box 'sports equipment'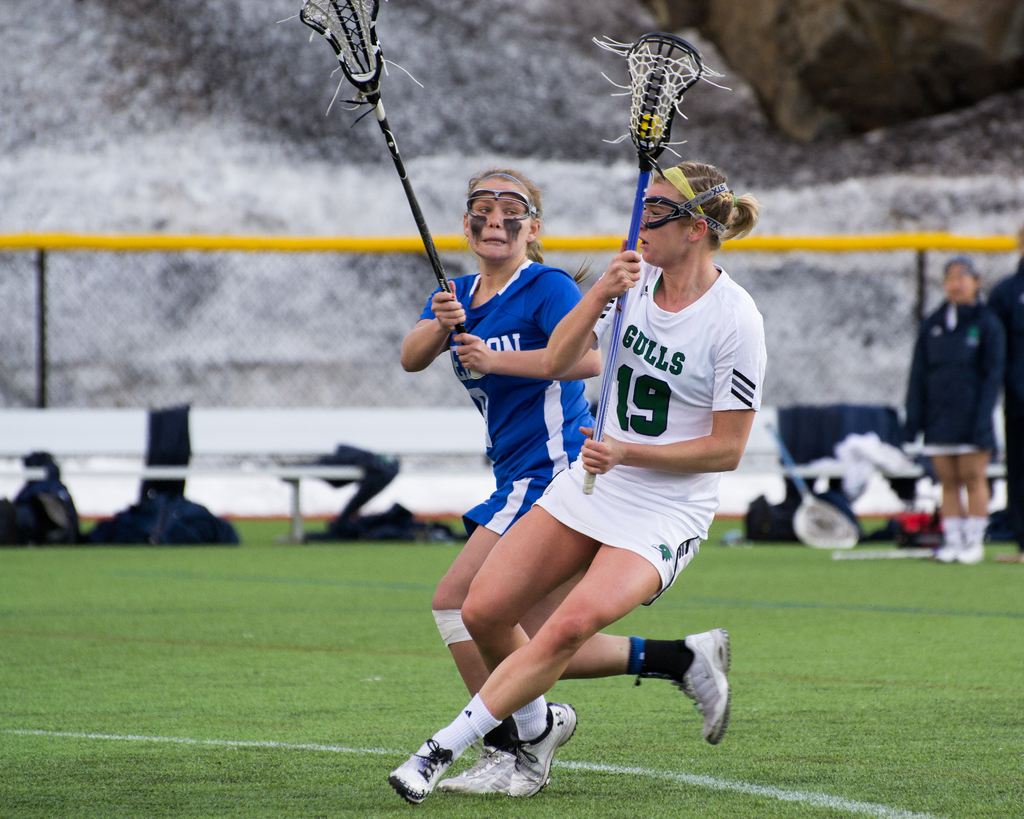
locate(384, 741, 456, 811)
